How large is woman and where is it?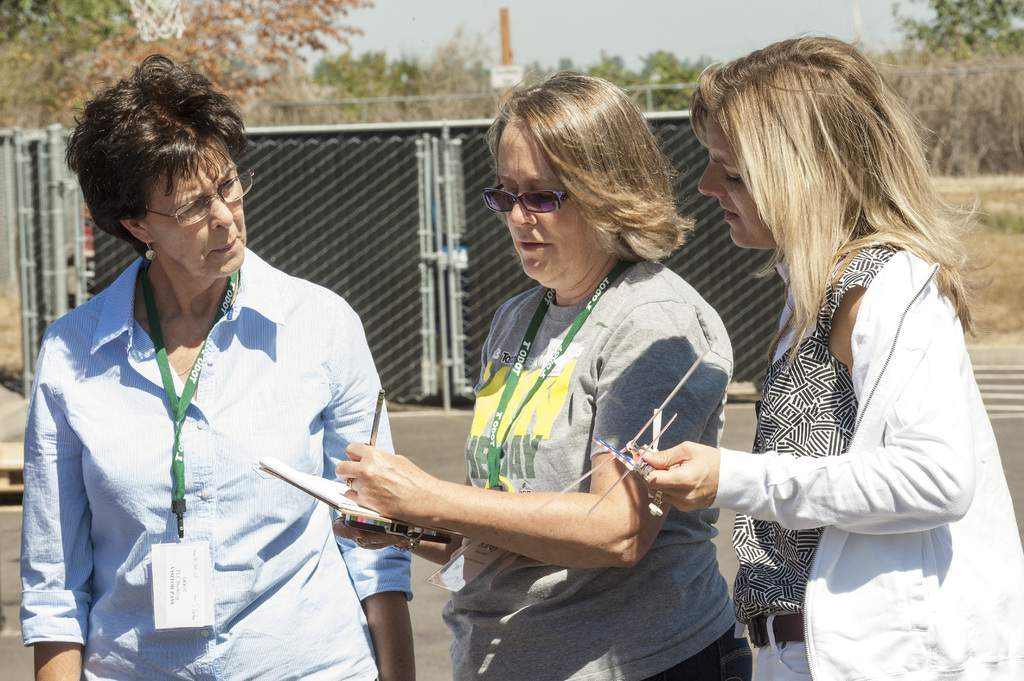
Bounding box: {"x1": 339, "y1": 68, "x2": 744, "y2": 680}.
